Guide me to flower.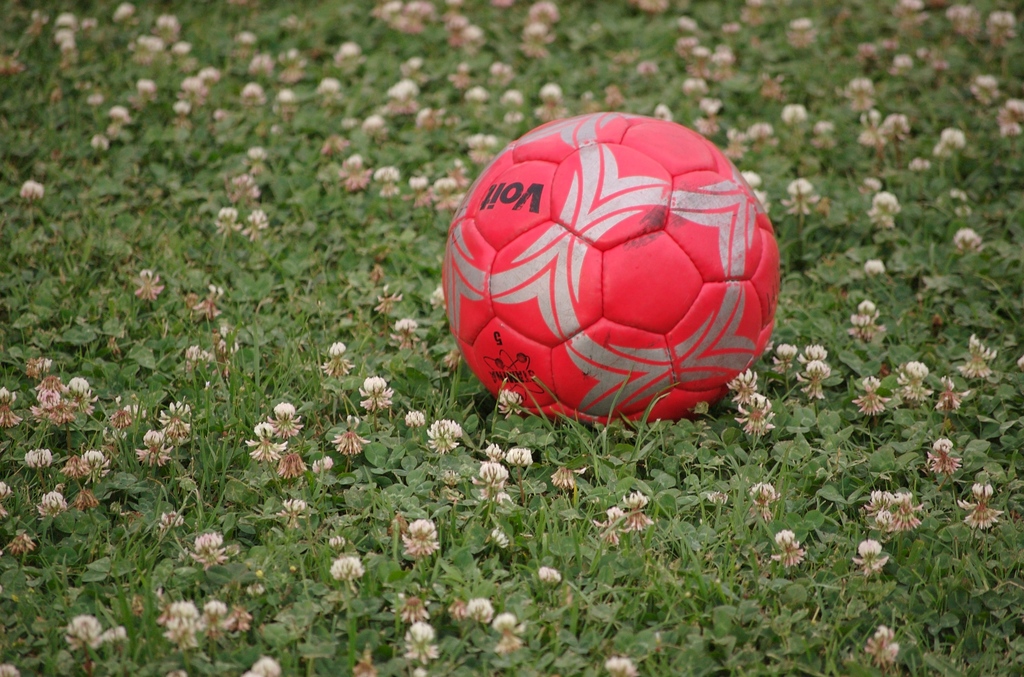
Guidance: detection(622, 489, 659, 526).
